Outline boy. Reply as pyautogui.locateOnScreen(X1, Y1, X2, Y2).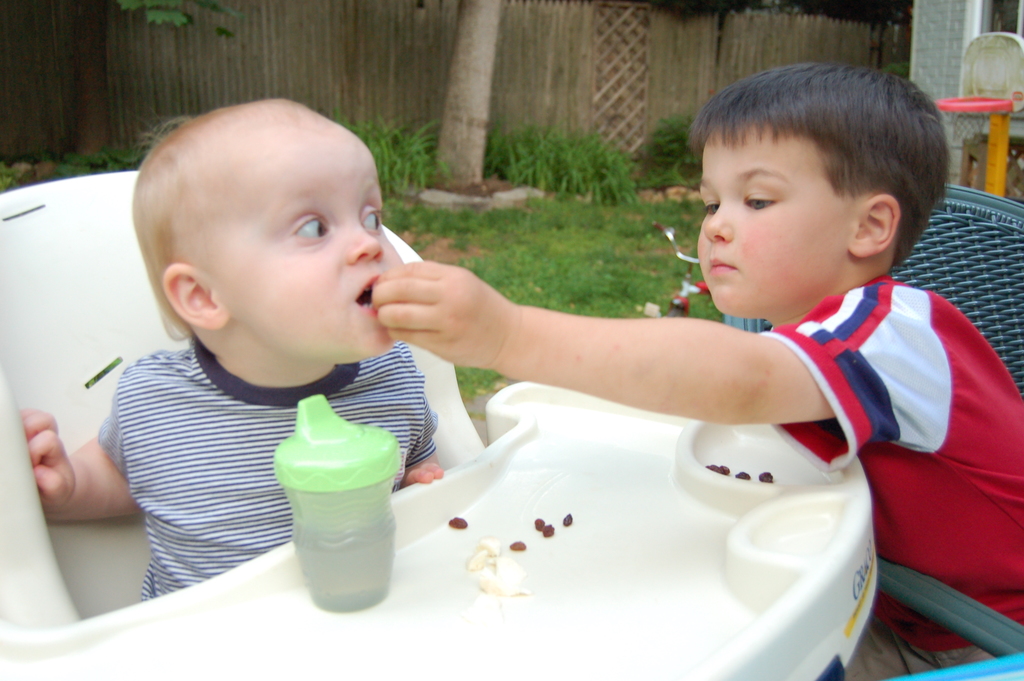
pyautogui.locateOnScreen(355, 56, 1023, 680).
